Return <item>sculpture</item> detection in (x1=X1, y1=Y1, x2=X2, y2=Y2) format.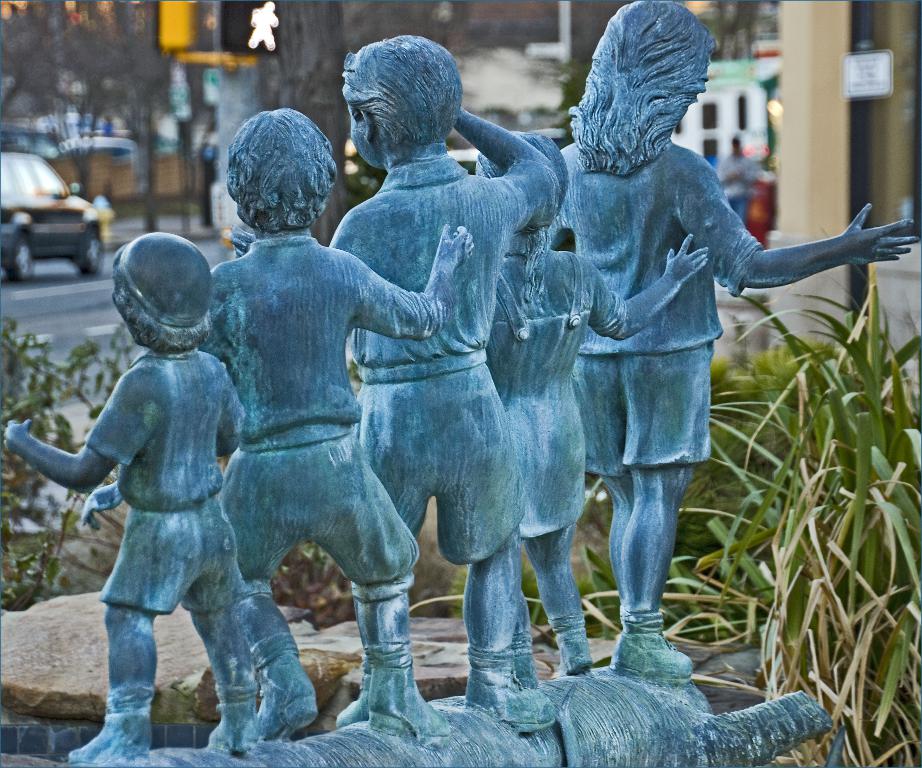
(x1=198, y1=98, x2=481, y2=732).
